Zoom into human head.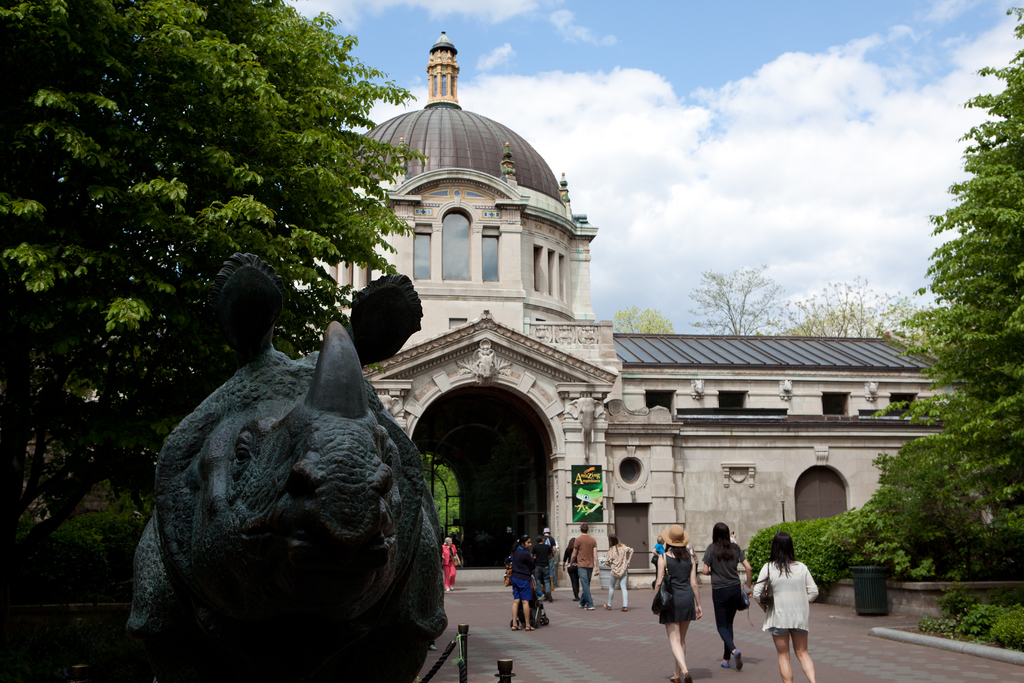
Zoom target: box=[767, 526, 788, 564].
